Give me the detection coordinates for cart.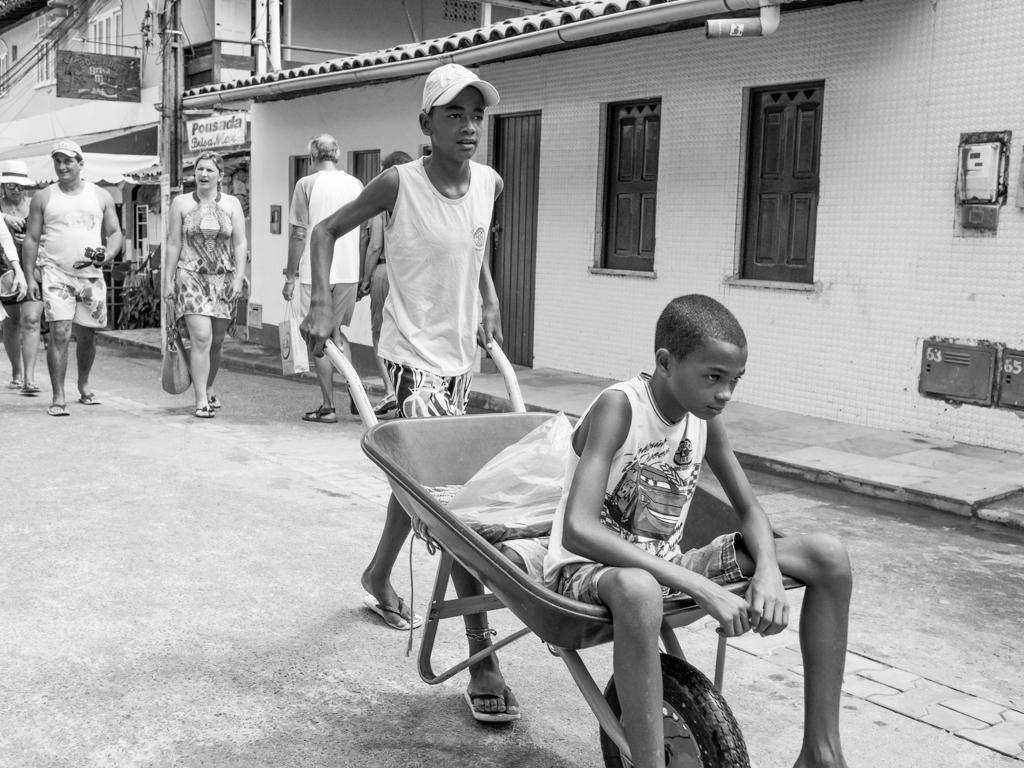
crop(323, 319, 806, 767).
